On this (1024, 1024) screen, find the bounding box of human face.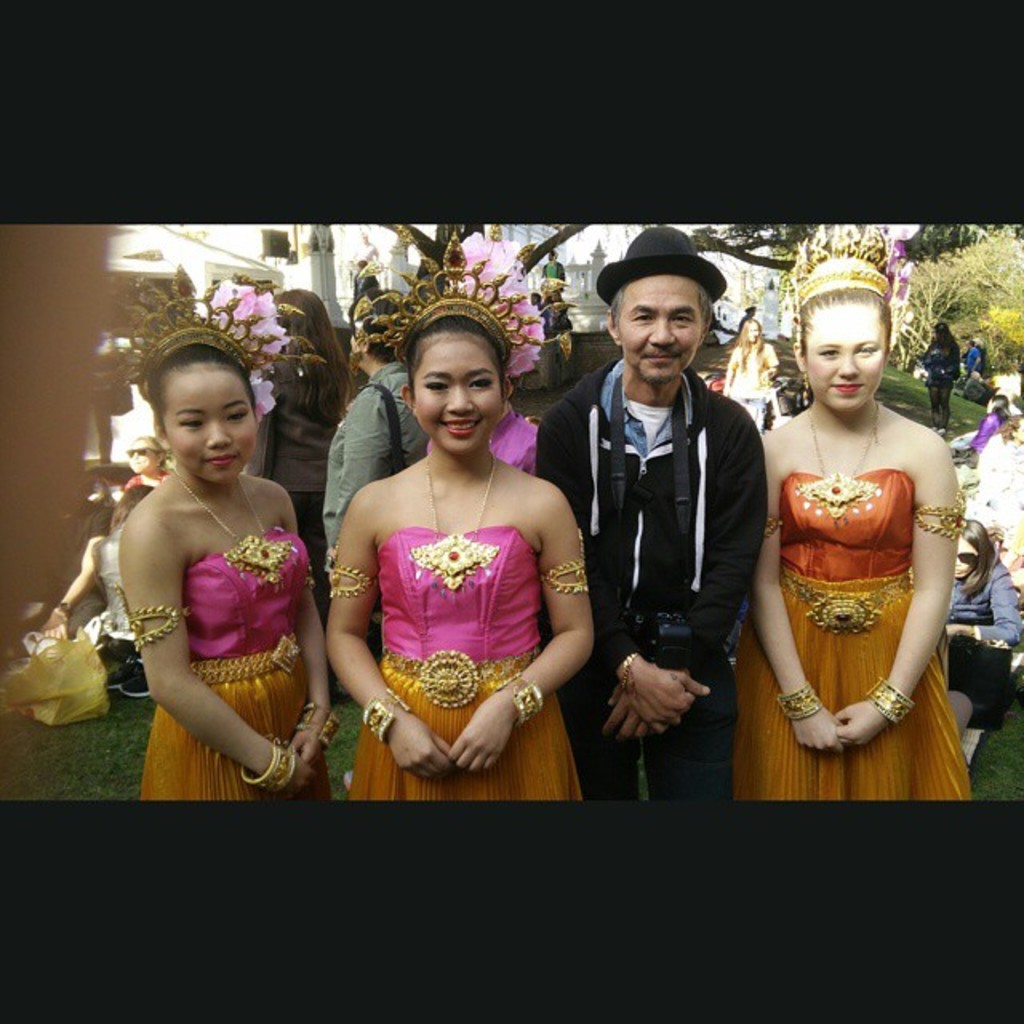
Bounding box: 621/277/701/384.
